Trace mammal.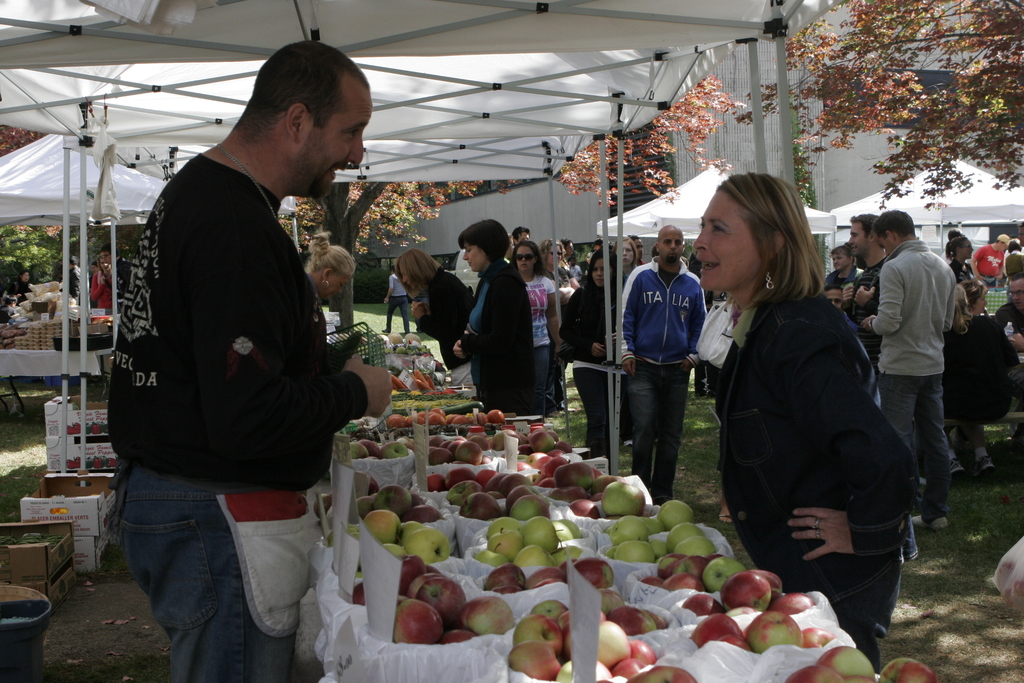
Traced to (left=0, top=297, right=13, bottom=323).
